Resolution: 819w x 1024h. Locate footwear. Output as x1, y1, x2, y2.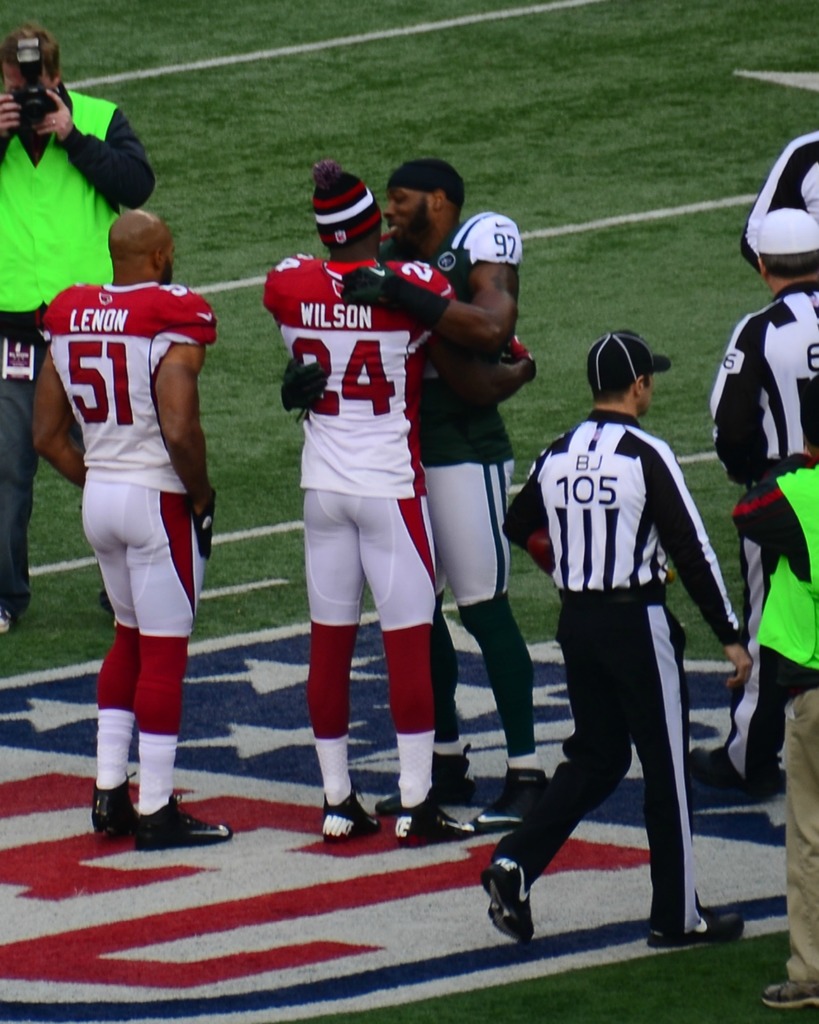
319, 785, 380, 844.
